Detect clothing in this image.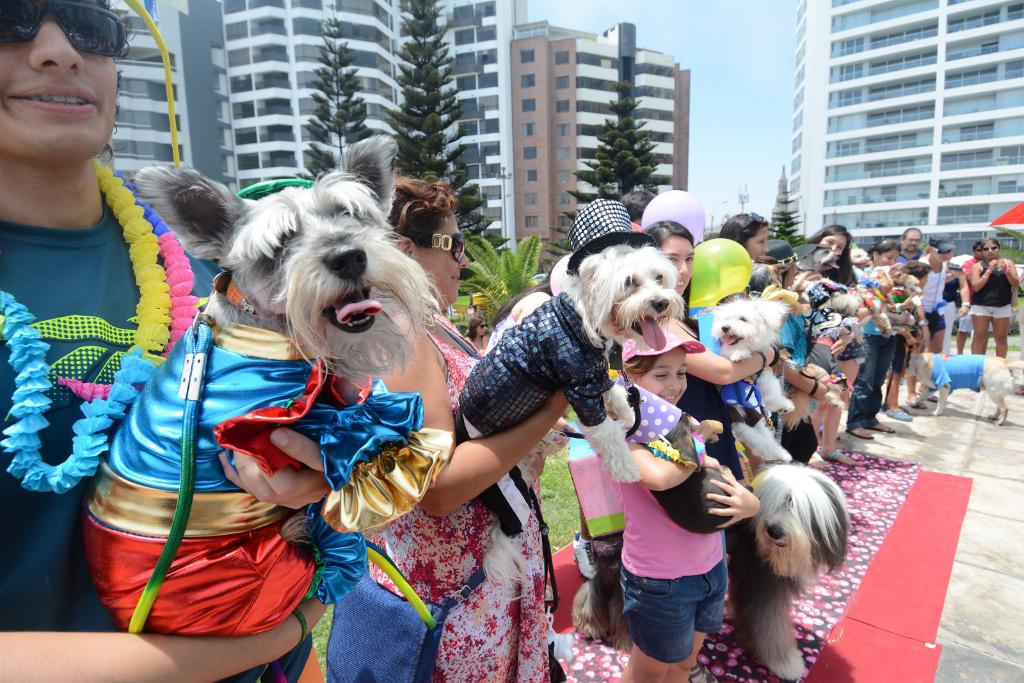
Detection: (left=369, top=330, right=545, bottom=682).
